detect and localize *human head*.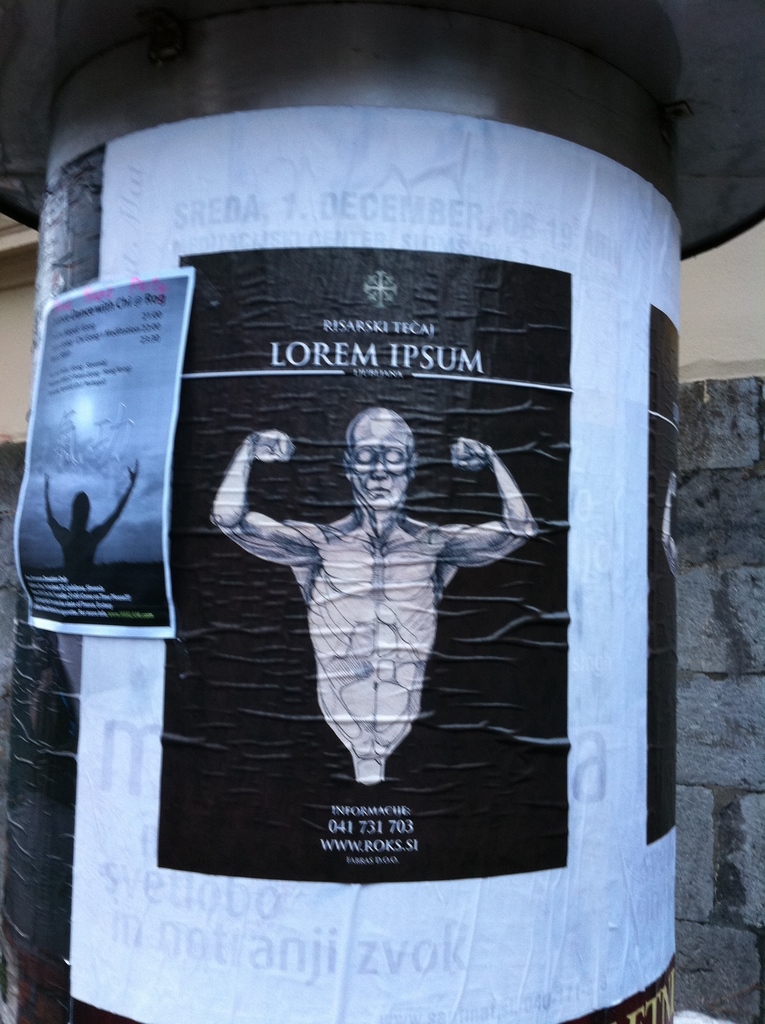
Localized at {"left": 73, "top": 493, "right": 90, "bottom": 533}.
